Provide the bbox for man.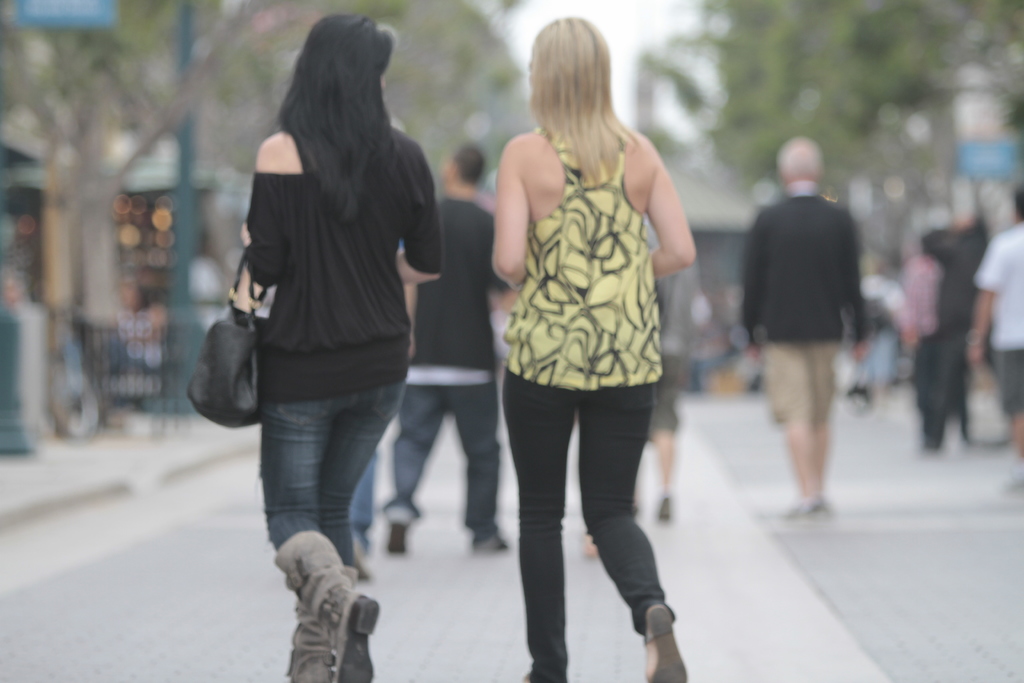
911, 204, 989, 446.
